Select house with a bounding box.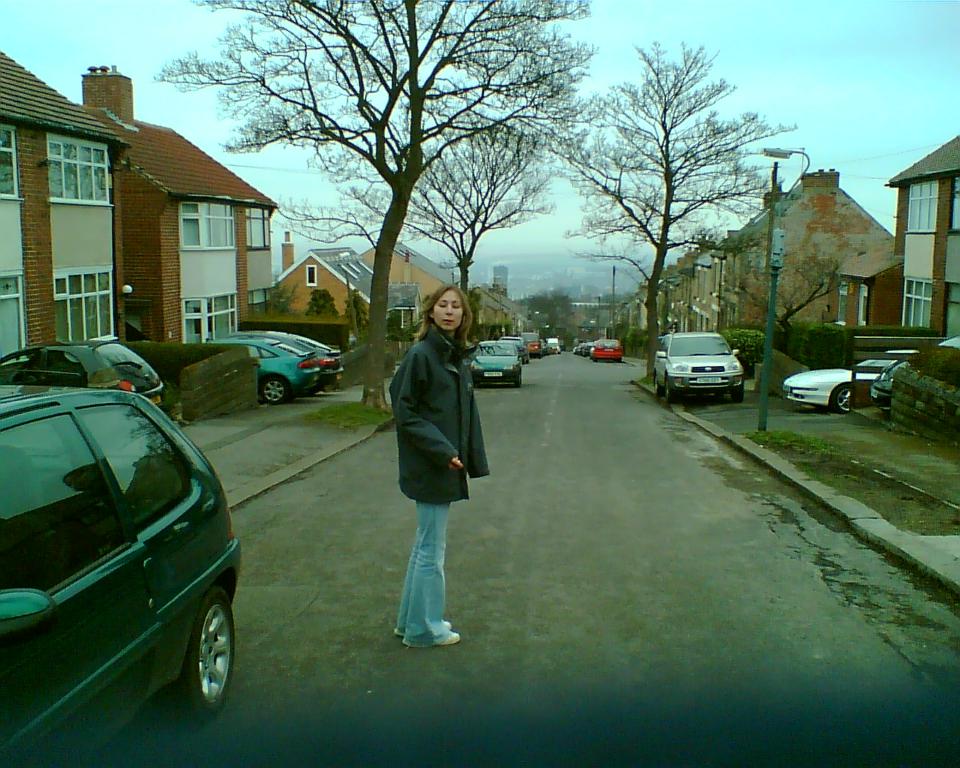
[x1=361, y1=240, x2=461, y2=319].
